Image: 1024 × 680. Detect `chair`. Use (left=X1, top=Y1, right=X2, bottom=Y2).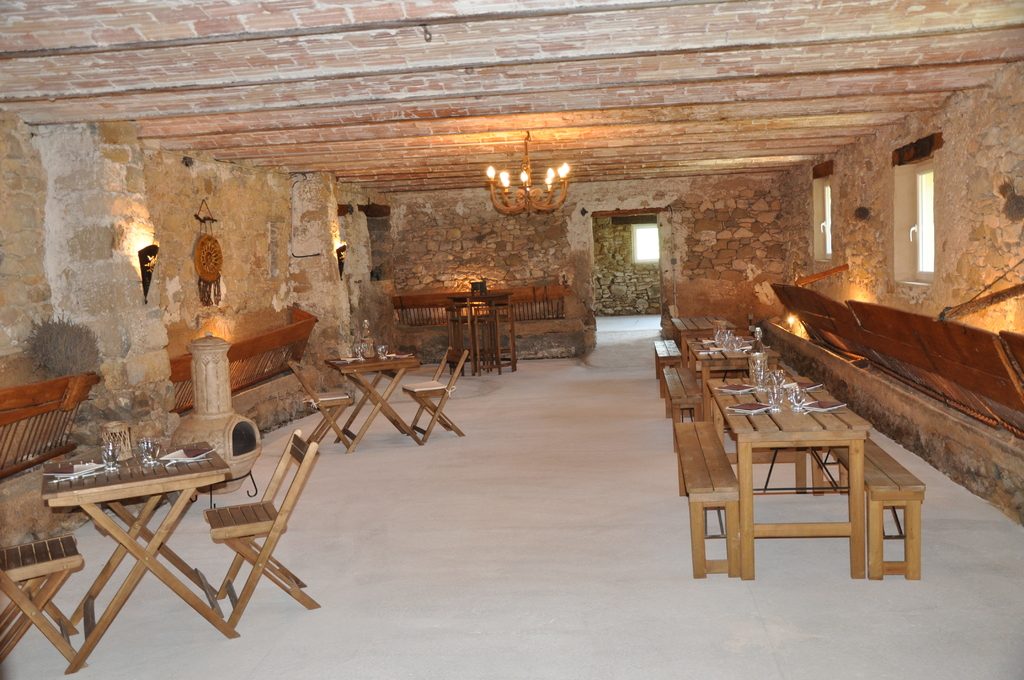
(left=400, top=350, right=472, bottom=444).
